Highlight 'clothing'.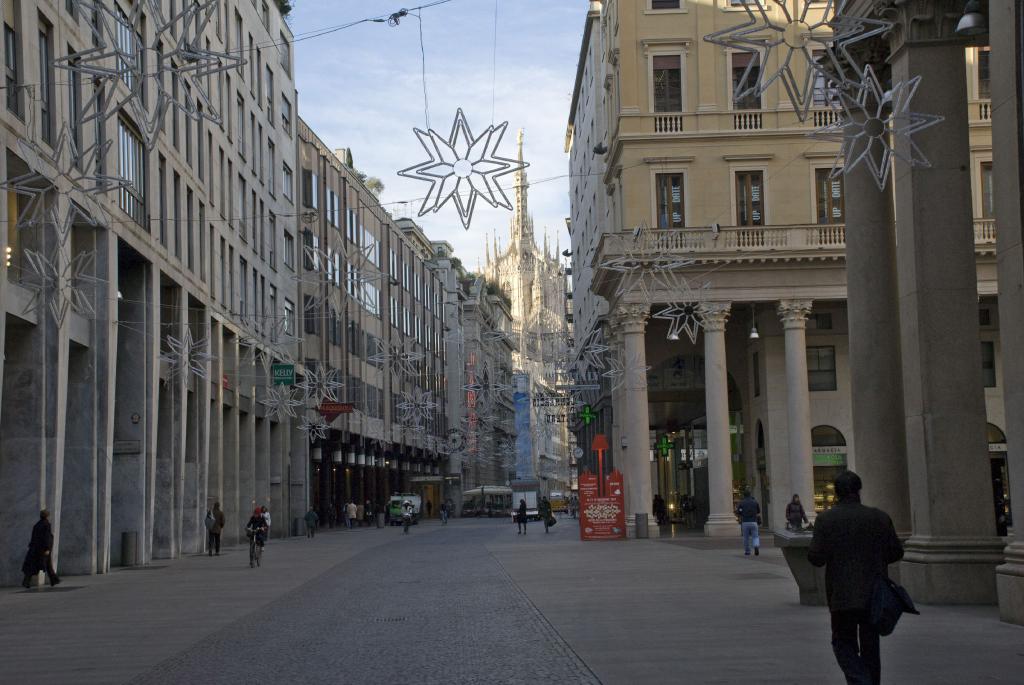
Highlighted region: rect(356, 503, 366, 529).
